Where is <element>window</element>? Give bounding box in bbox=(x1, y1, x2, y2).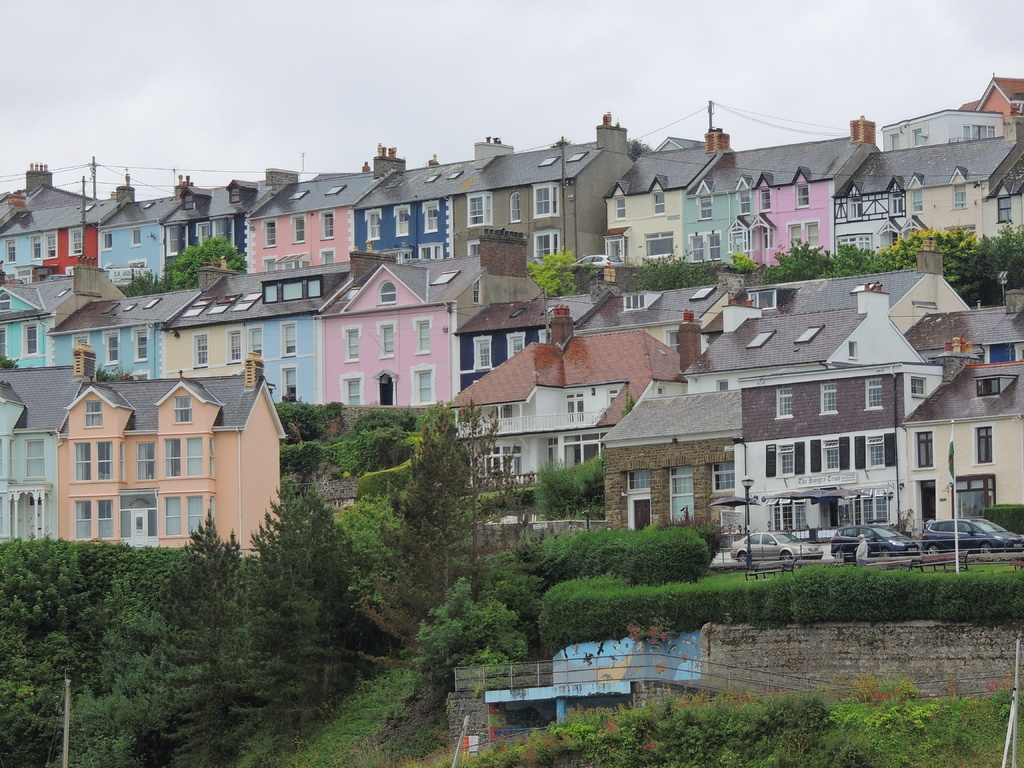
bbox=(890, 190, 907, 217).
